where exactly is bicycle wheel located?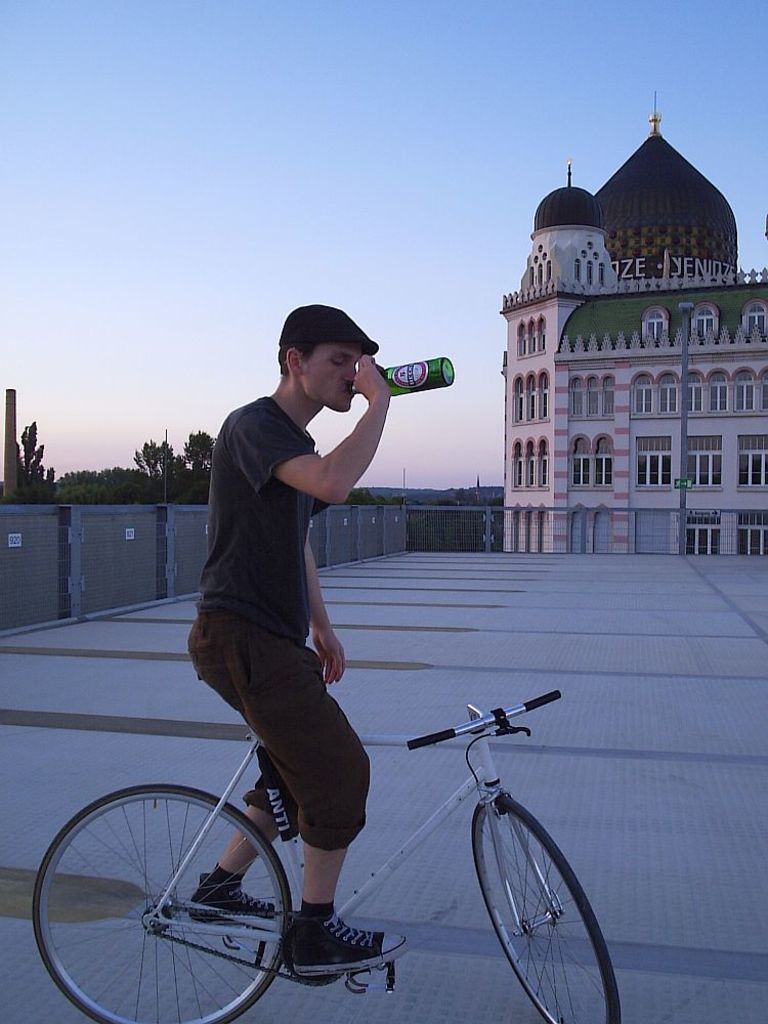
Its bounding box is 46/783/313/1017.
